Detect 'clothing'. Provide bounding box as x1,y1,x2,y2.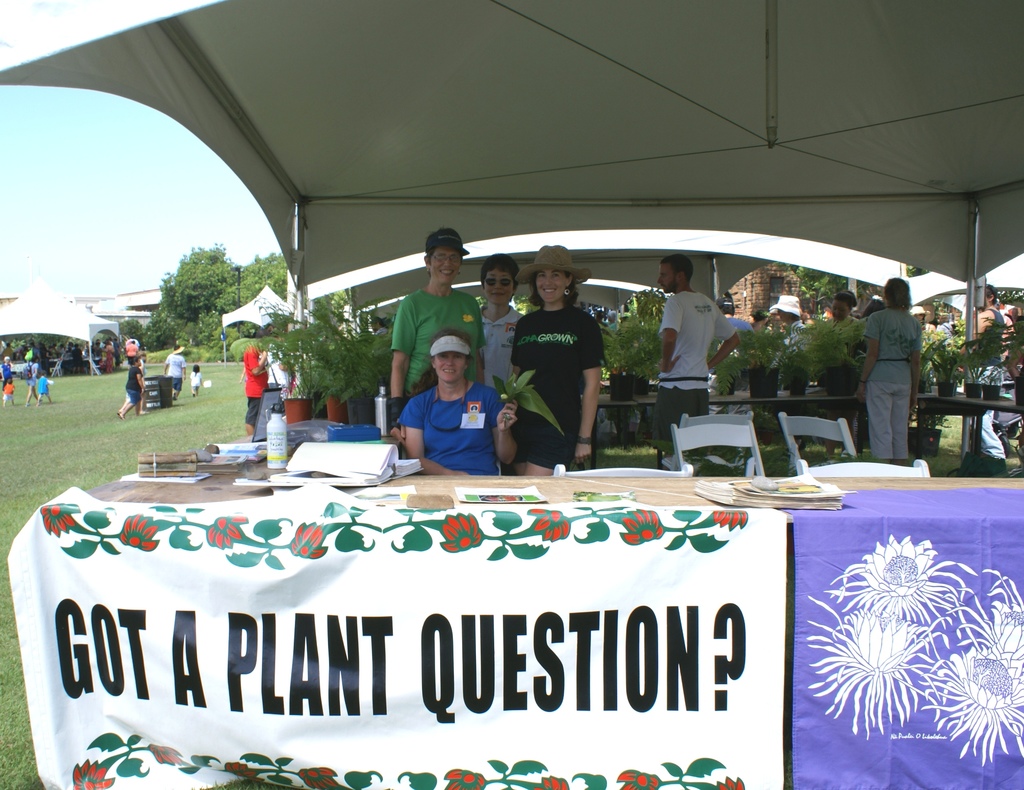
877,309,922,459.
